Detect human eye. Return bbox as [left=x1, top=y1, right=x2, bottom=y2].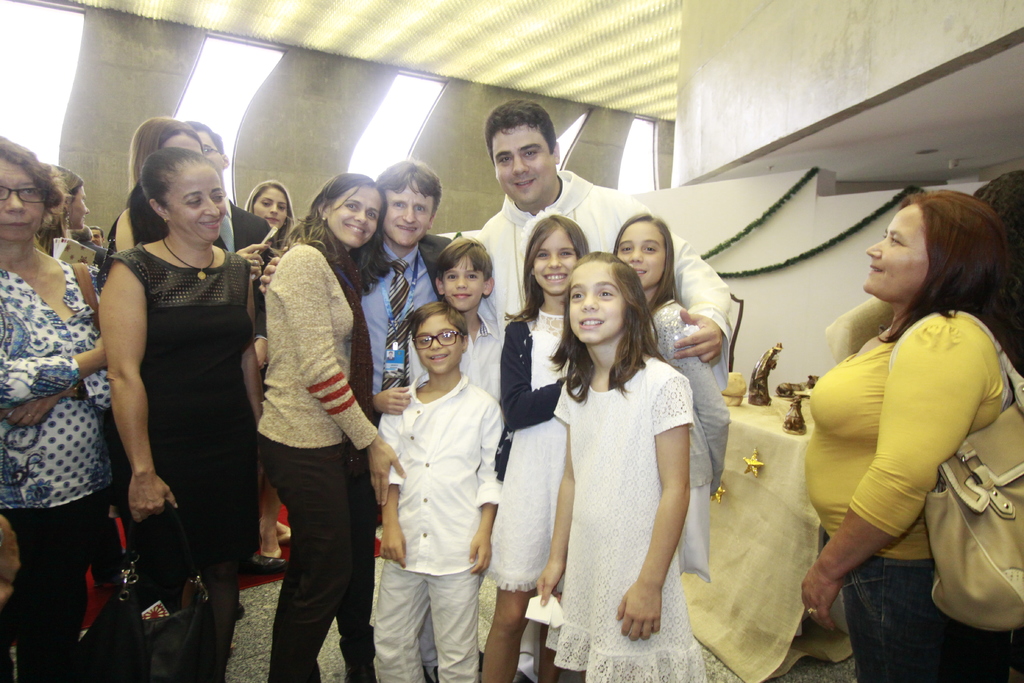
[left=891, top=235, right=902, bottom=245].
